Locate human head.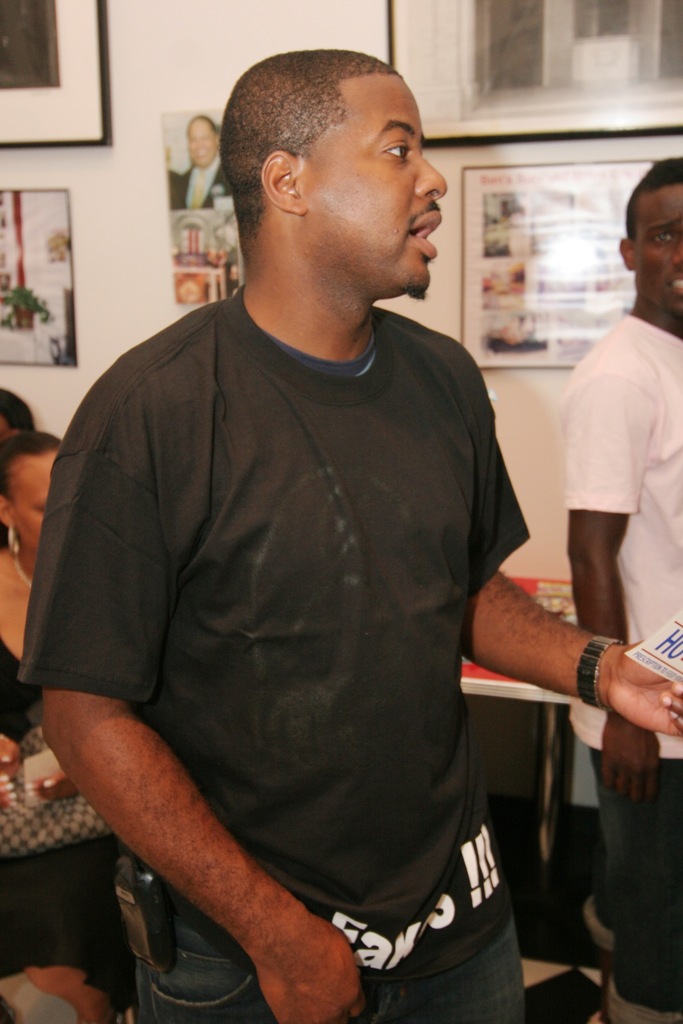
Bounding box: [x1=186, y1=114, x2=218, y2=168].
